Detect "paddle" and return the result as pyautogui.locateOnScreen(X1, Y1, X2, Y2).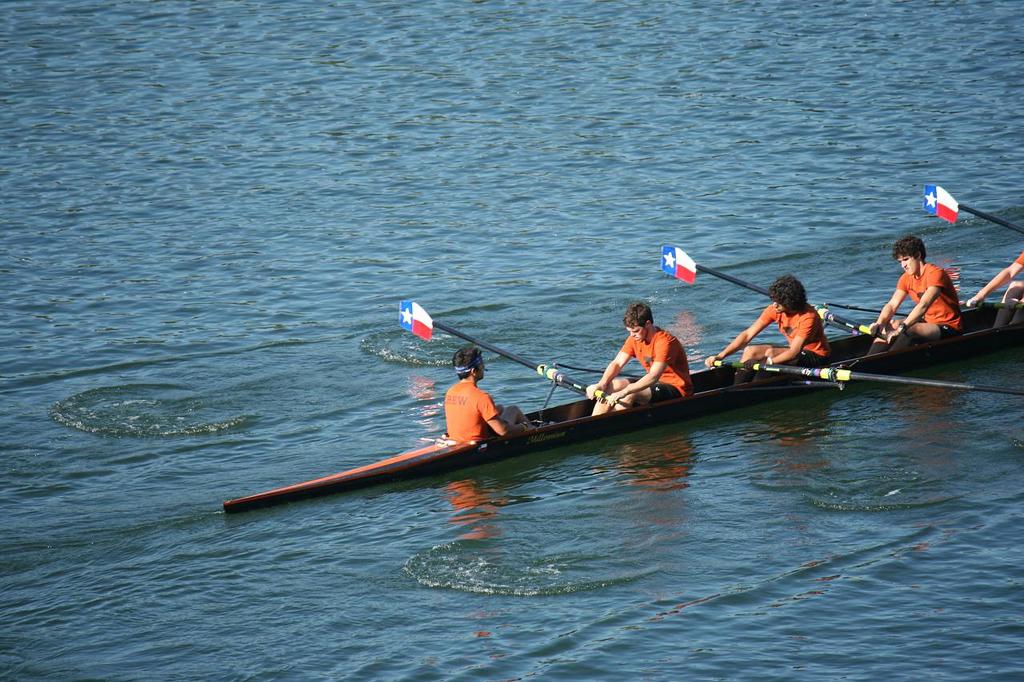
pyautogui.locateOnScreen(397, 297, 591, 400).
